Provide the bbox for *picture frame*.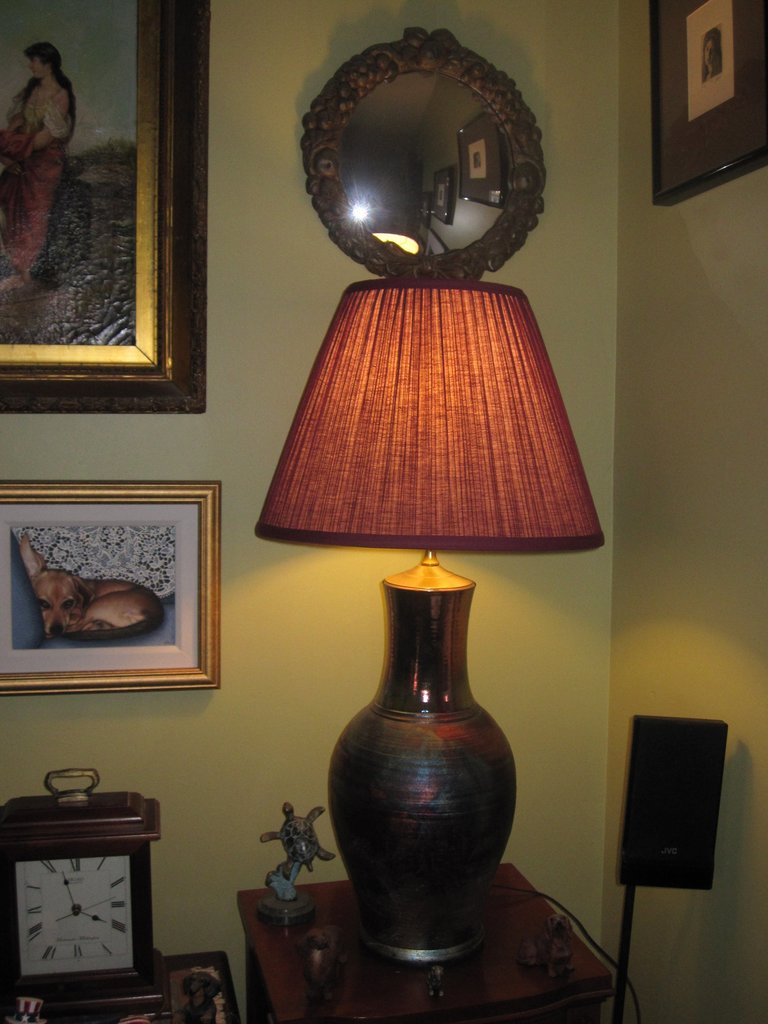
locate(649, 0, 767, 207).
